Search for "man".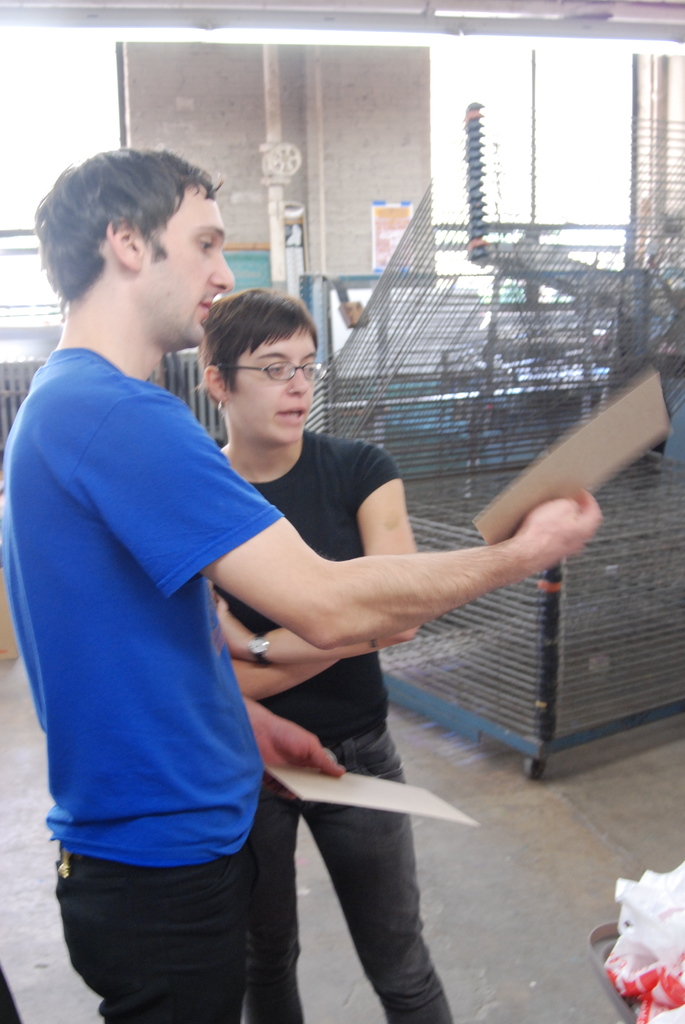
Found at 9:131:310:1023.
